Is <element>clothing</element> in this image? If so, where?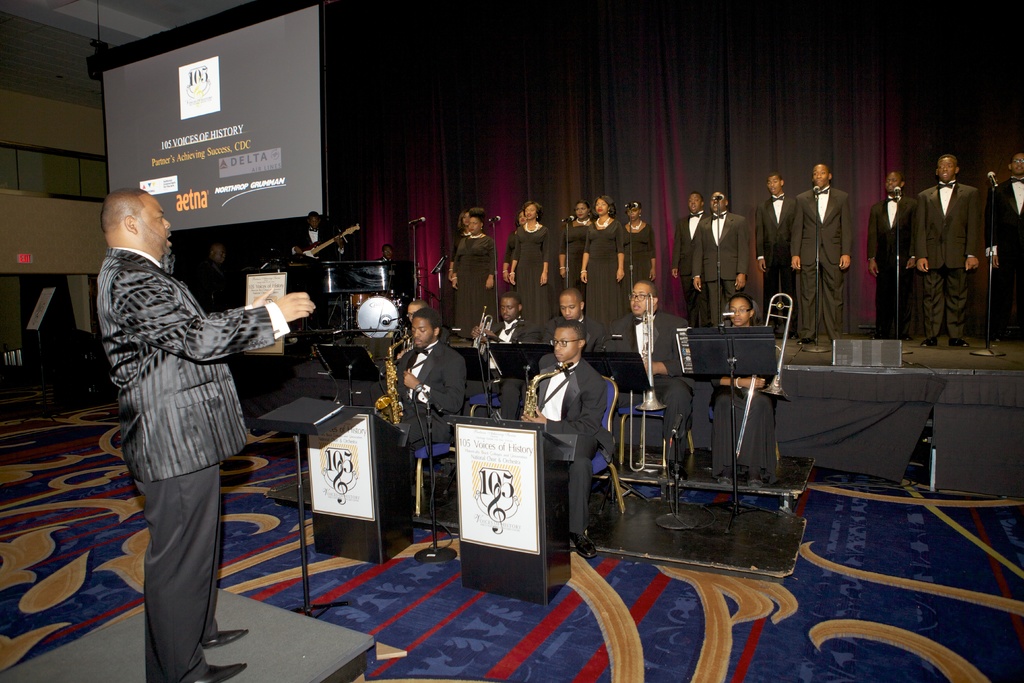
Yes, at <bbox>788, 192, 851, 343</bbox>.
